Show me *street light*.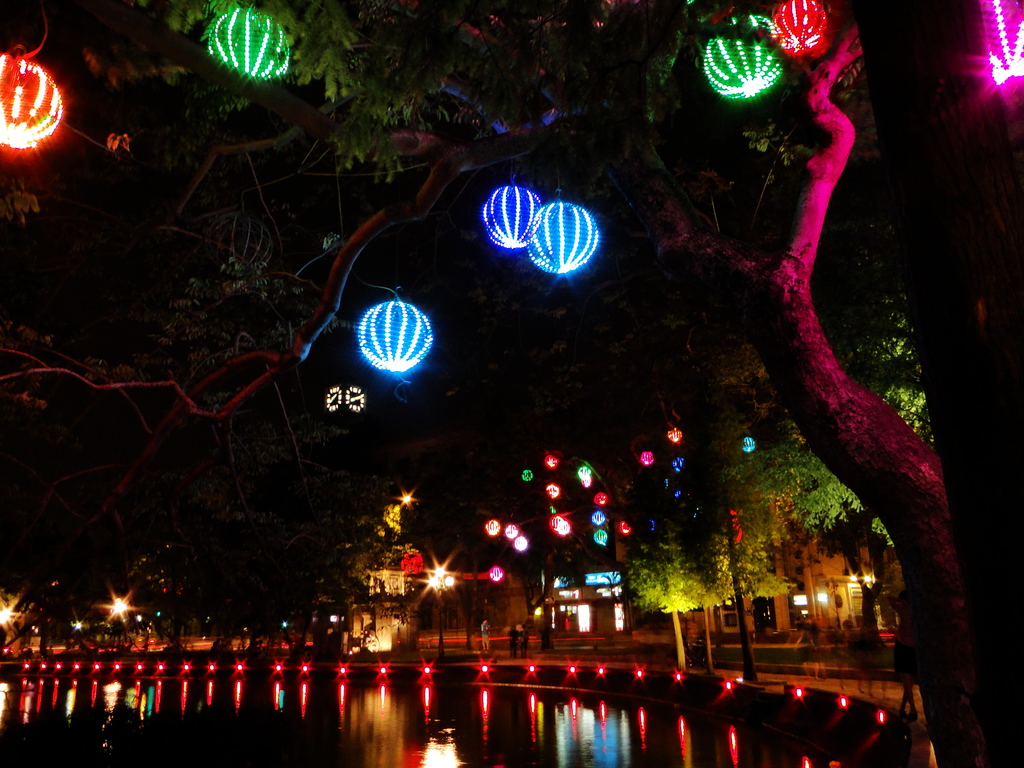
*street light* is here: [x1=425, y1=565, x2=454, y2=665].
